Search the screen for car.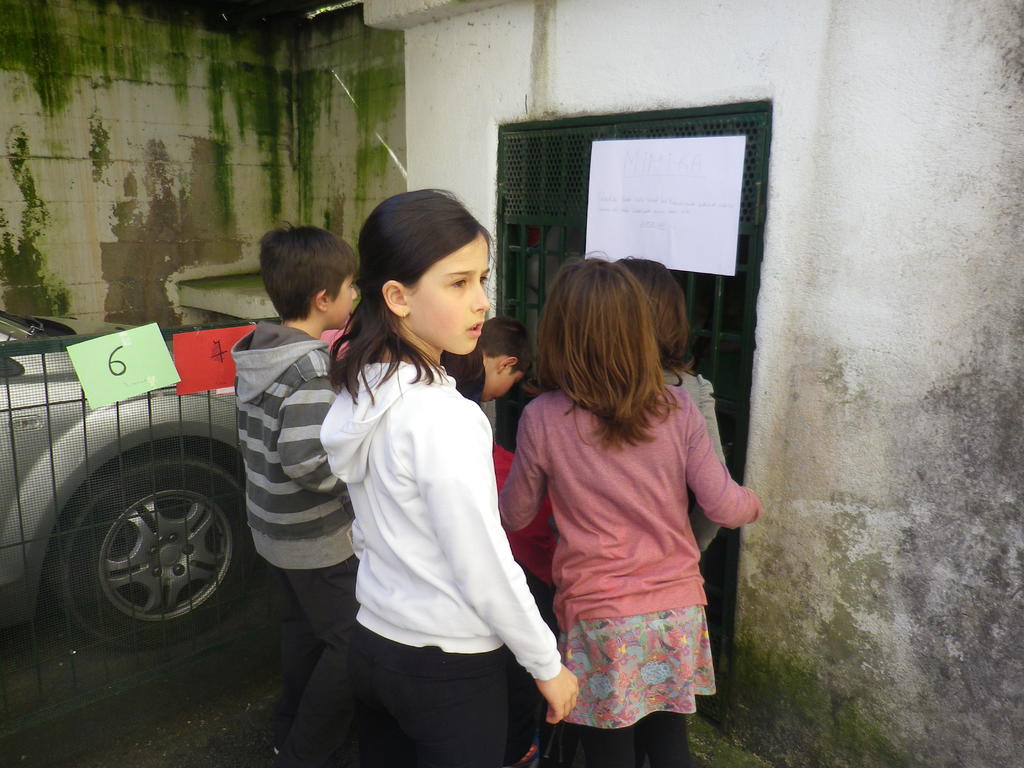
Found at 0,318,269,652.
